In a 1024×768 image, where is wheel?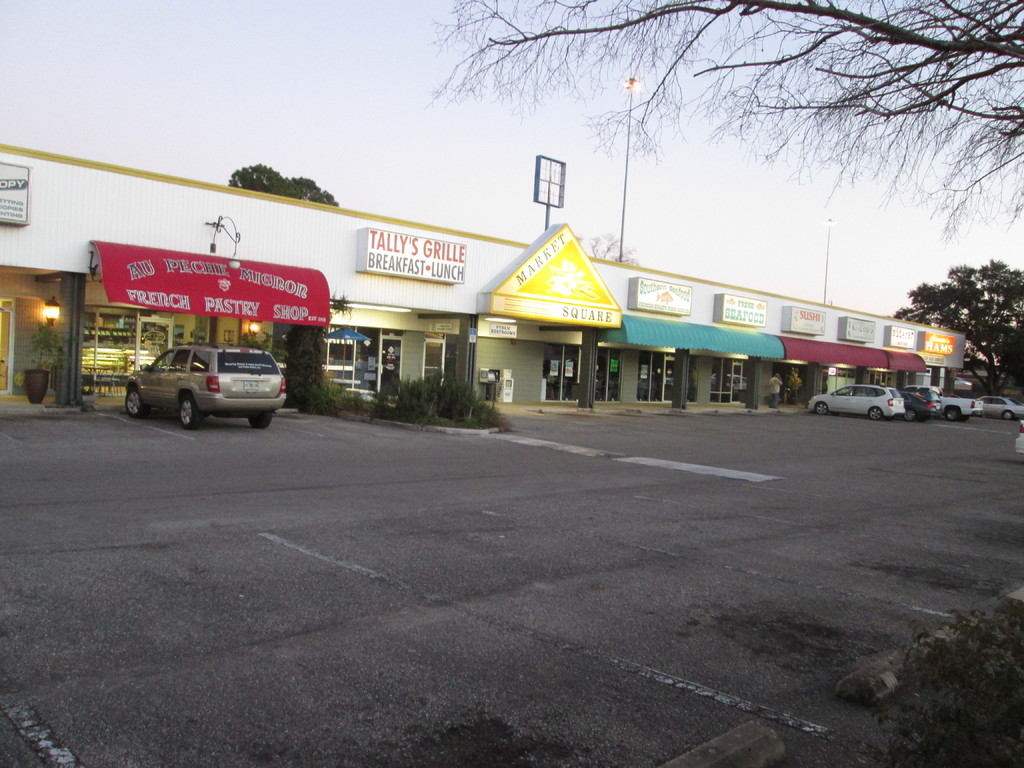
[x1=870, y1=408, x2=883, y2=417].
